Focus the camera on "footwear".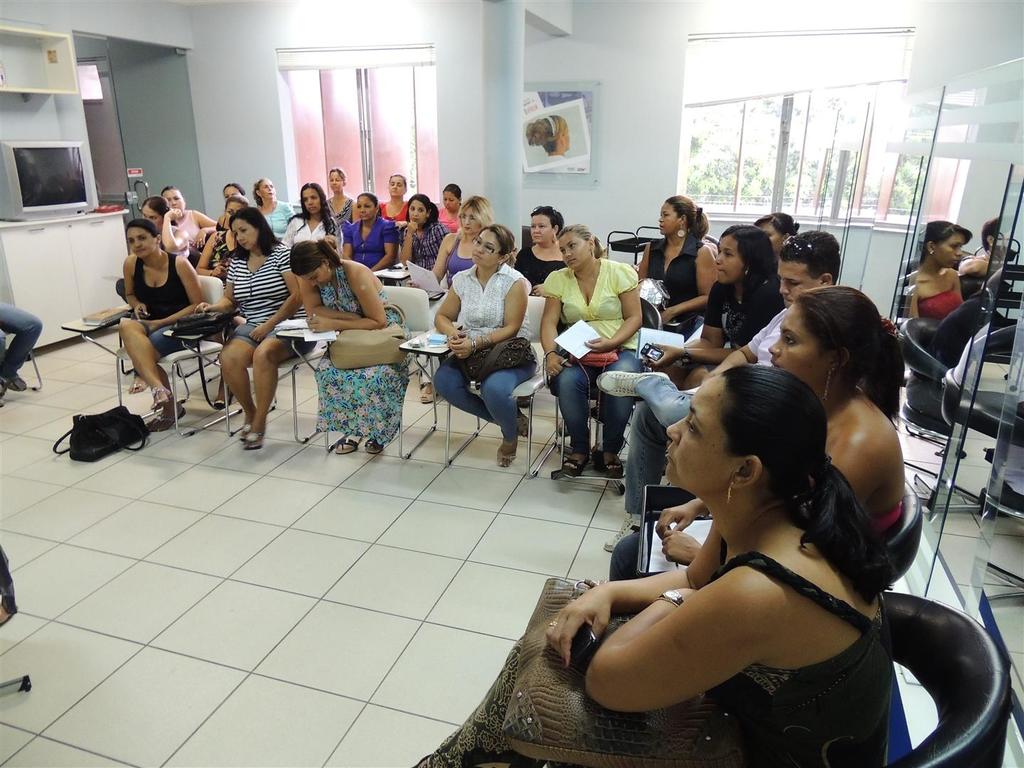
Focus region: region(209, 391, 238, 414).
